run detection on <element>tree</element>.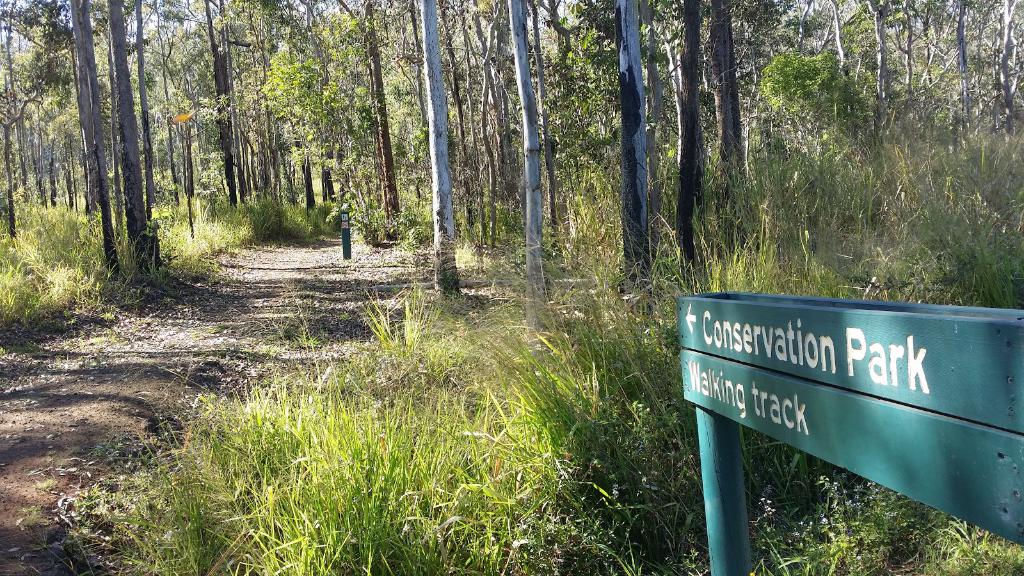
Result: 899:0:908:93.
